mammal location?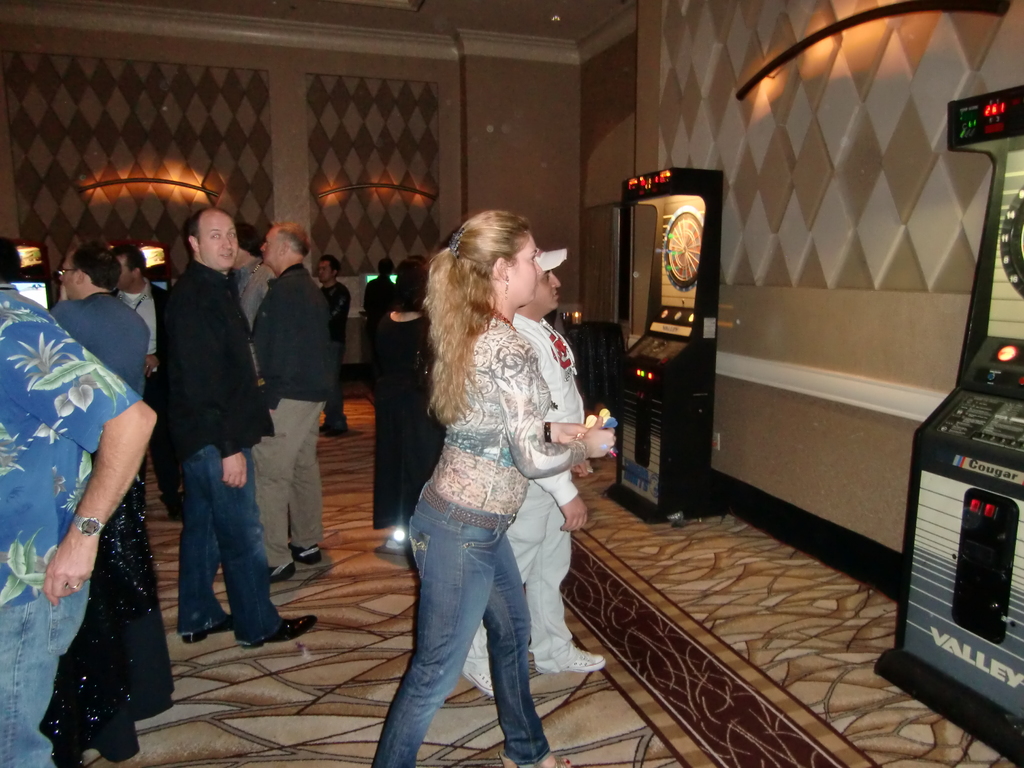
BBox(315, 252, 349, 431)
